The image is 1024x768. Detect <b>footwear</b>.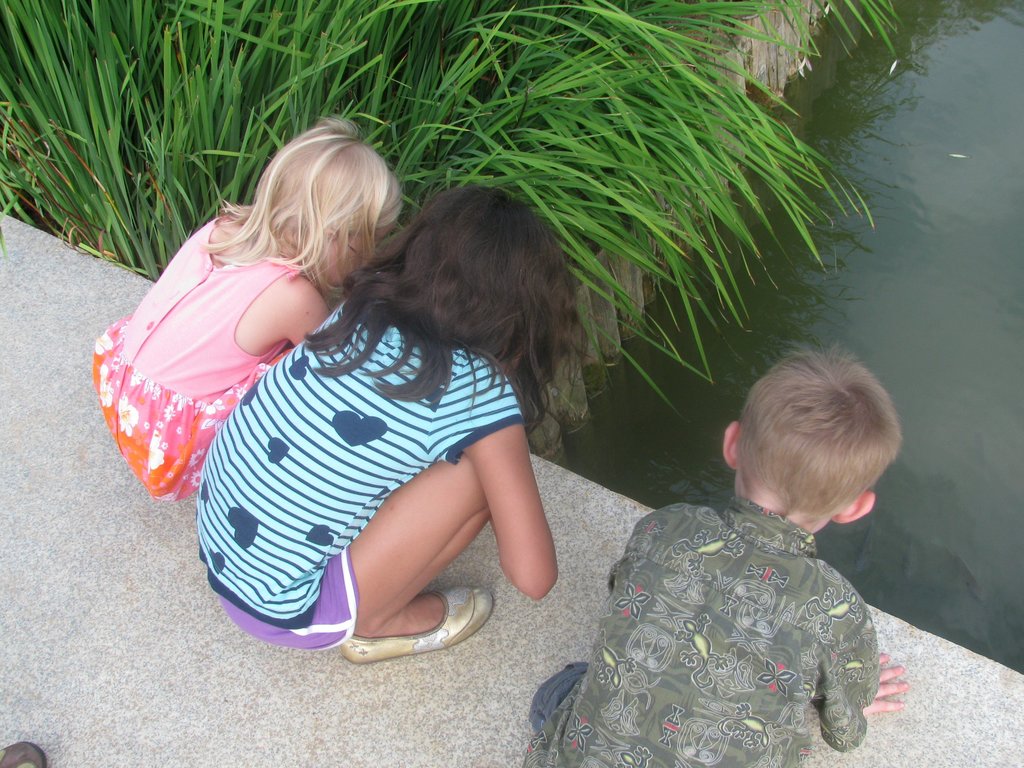
Detection: box=[0, 740, 49, 767].
